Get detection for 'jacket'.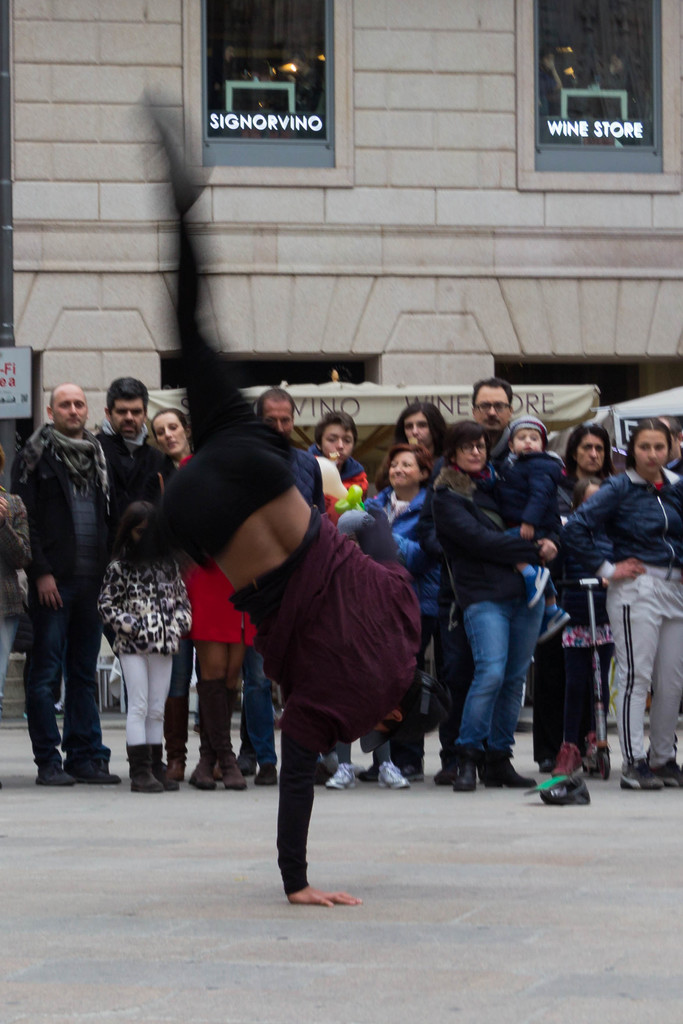
Detection: (left=486, top=456, right=557, bottom=536).
